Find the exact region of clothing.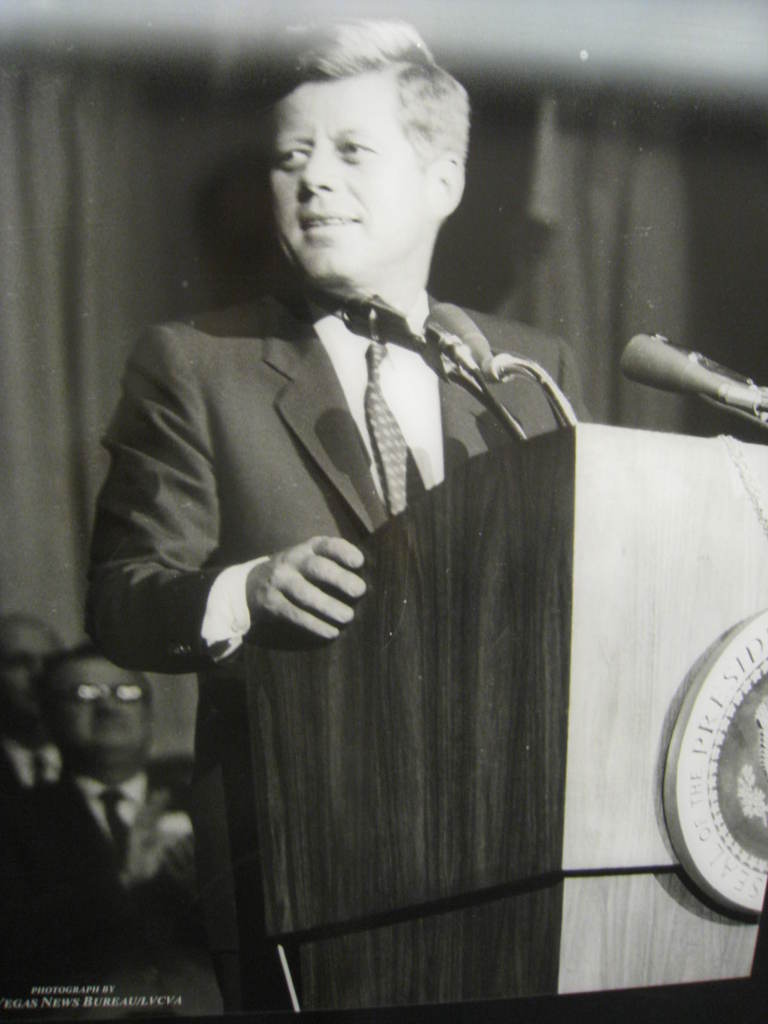
Exact region: [x1=0, y1=760, x2=216, y2=1023].
